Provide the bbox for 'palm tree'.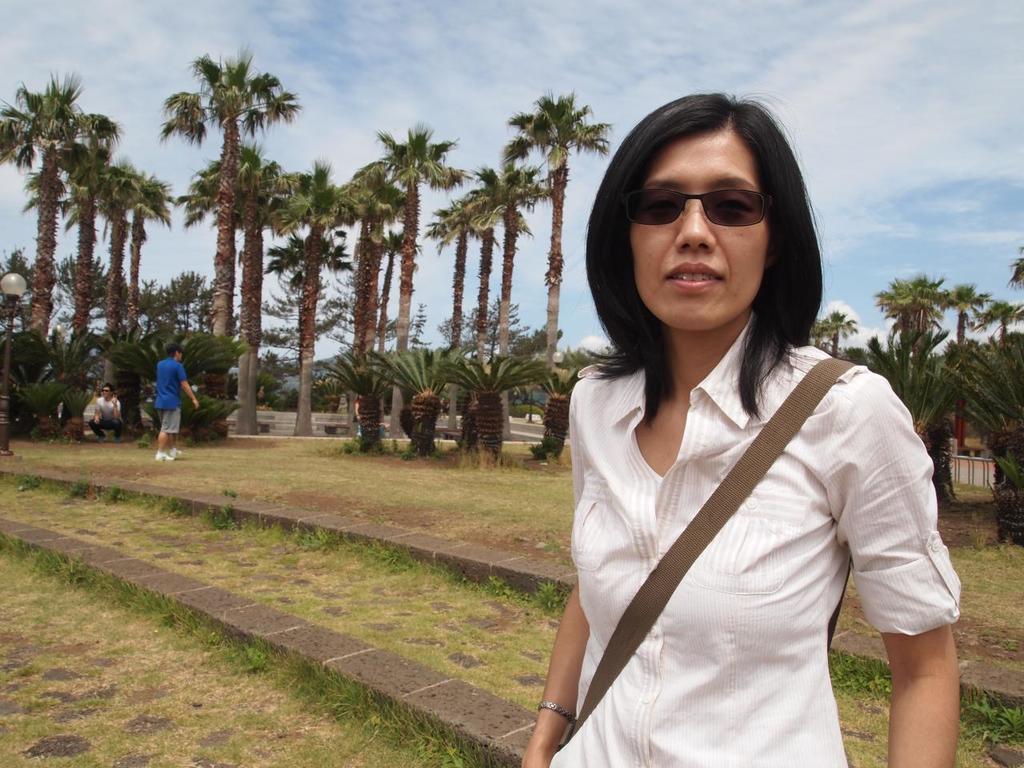
select_region(124, 162, 155, 354).
